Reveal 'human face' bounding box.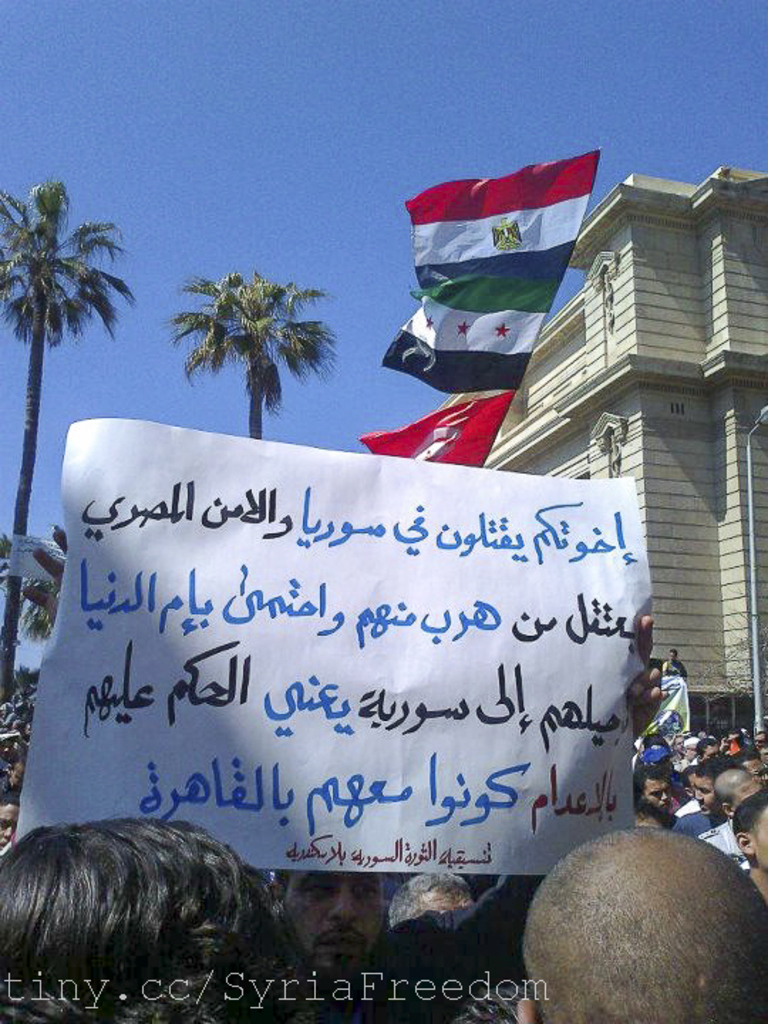
Revealed: <region>640, 778, 670, 812</region>.
